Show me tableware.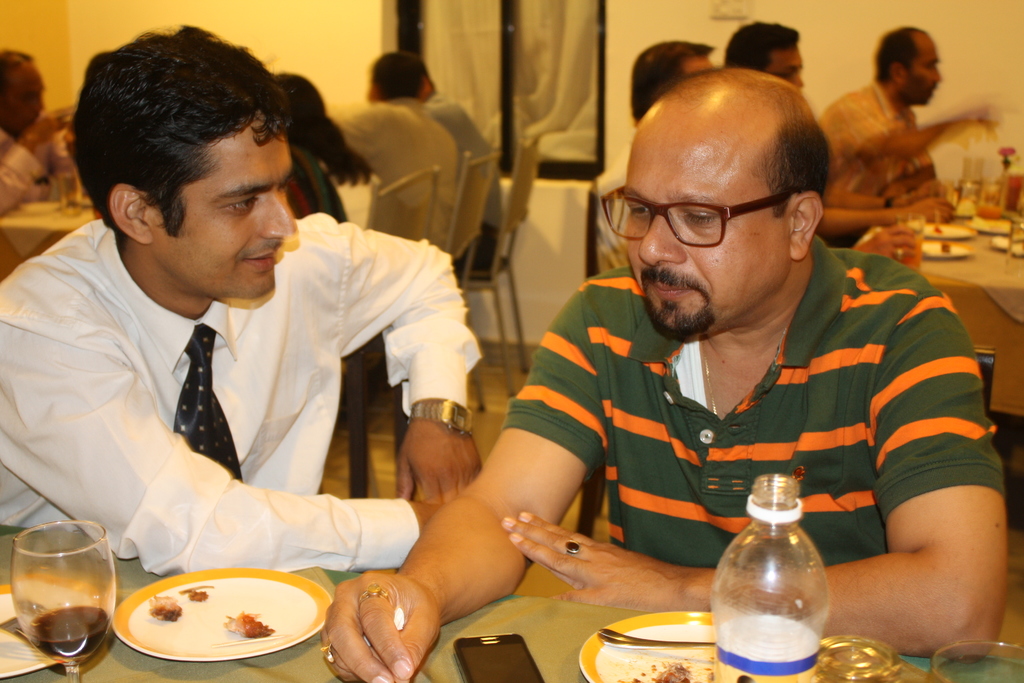
tableware is here: <box>963,158,986,189</box>.
